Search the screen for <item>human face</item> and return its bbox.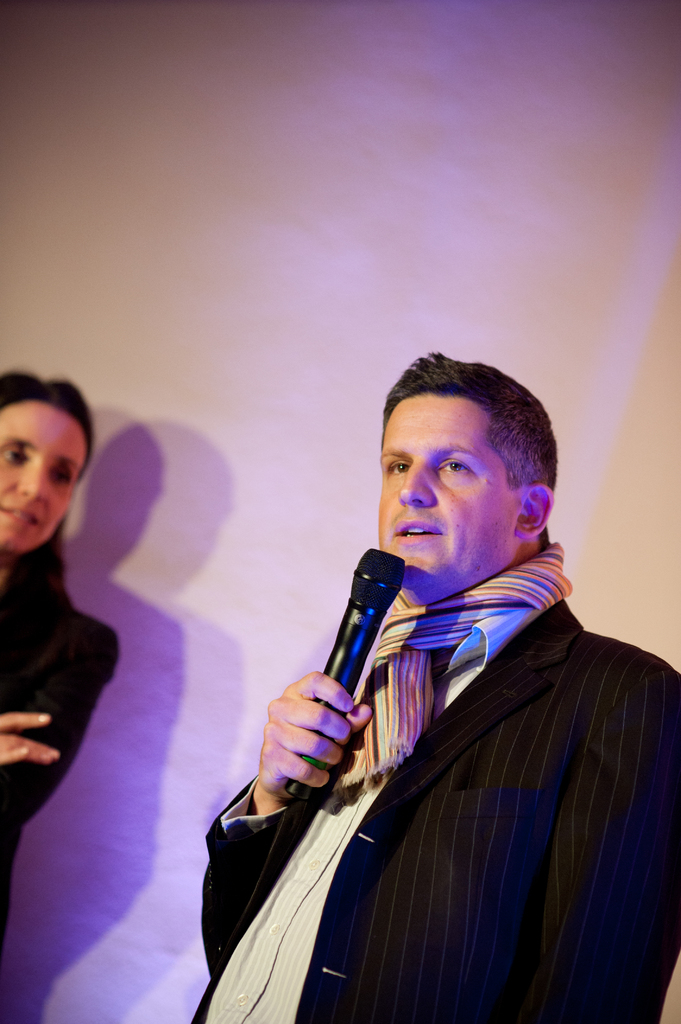
Found: (left=0, top=402, right=83, bottom=556).
